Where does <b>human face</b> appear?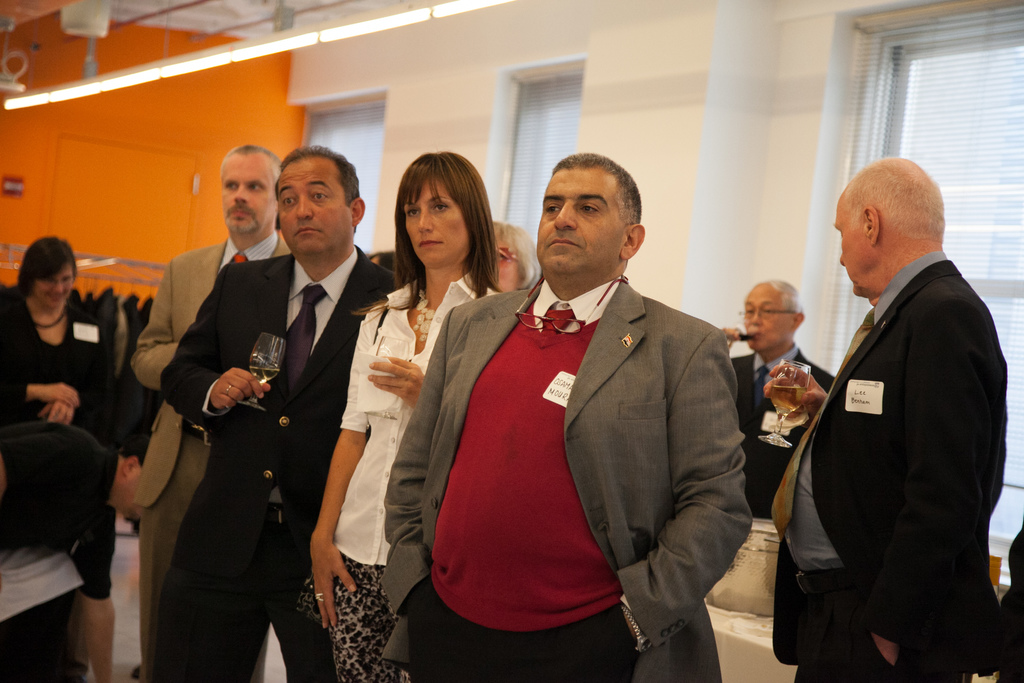
Appears at detection(406, 181, 465, 276).
